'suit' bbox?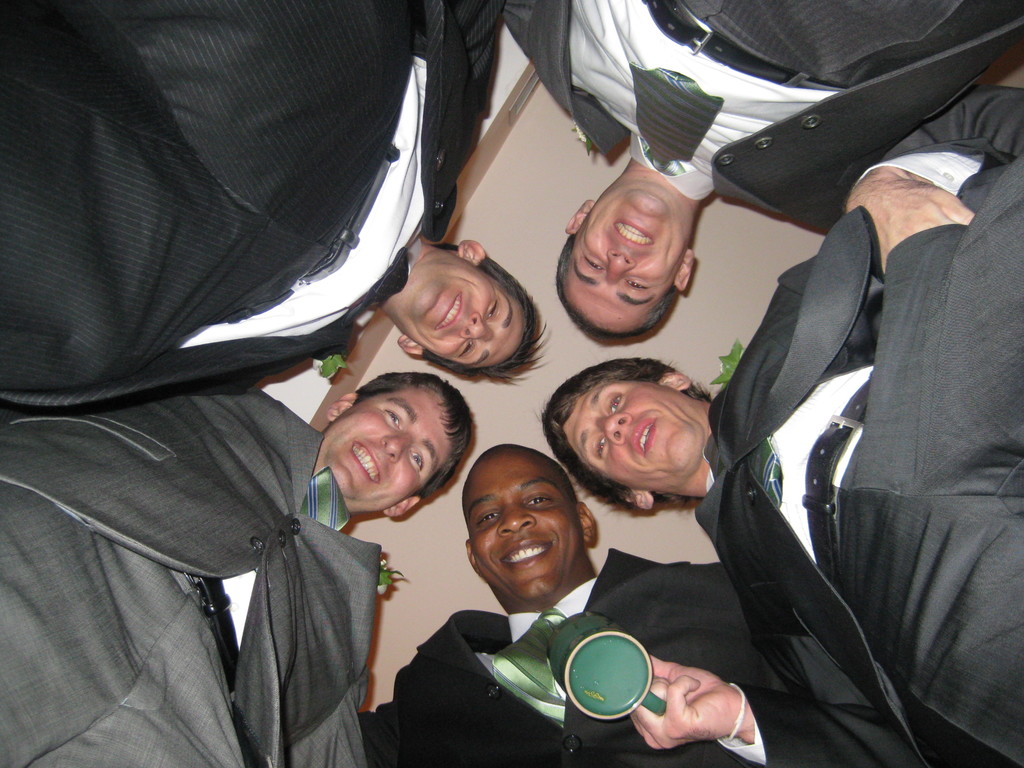
rect(682, 78, 997, 764)
